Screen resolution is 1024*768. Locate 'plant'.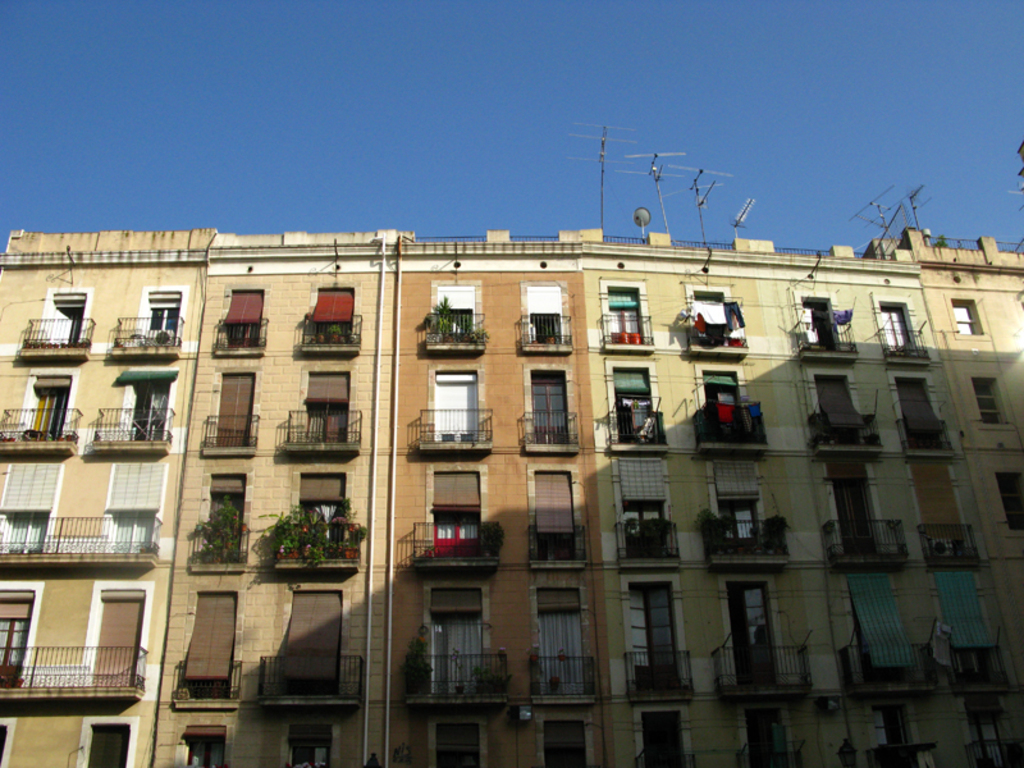
750, 490, 788, 556.
